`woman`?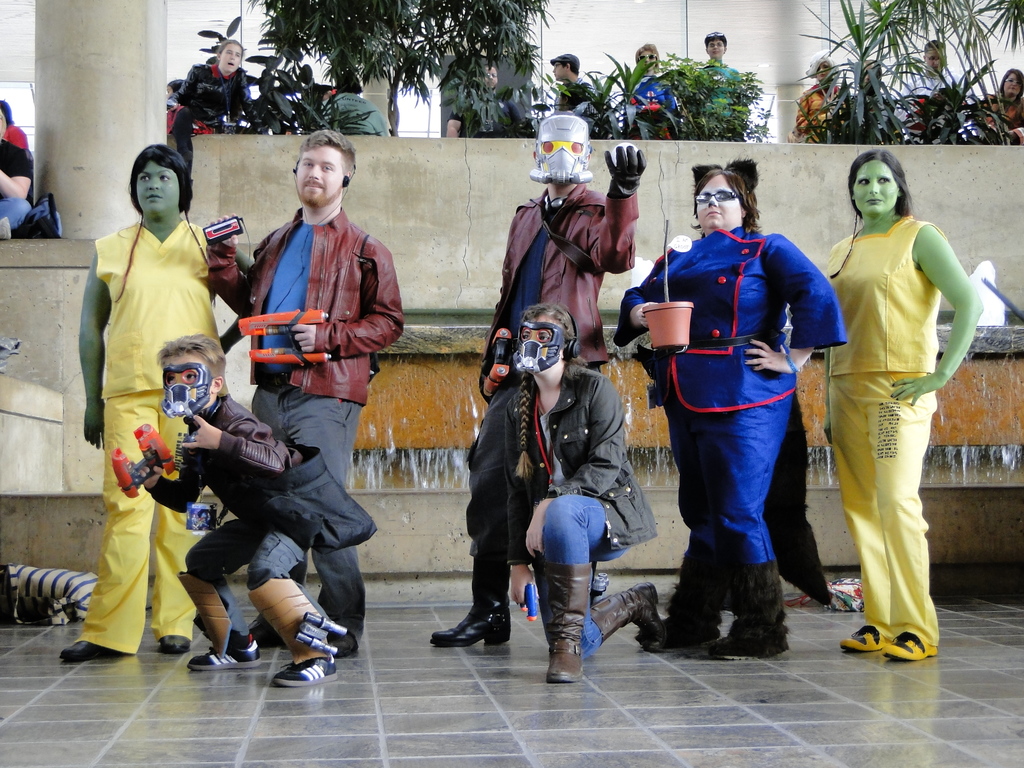
locate(789, 49, 848, 144)
